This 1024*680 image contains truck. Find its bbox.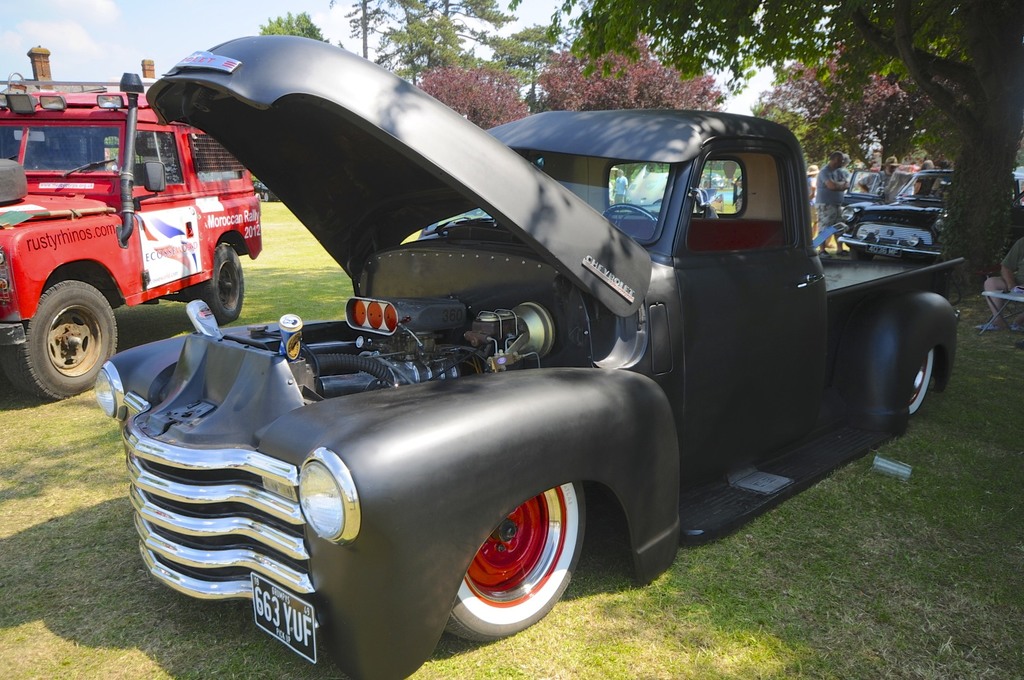
<bbox>40, 97, 970, 655</bbox>.
